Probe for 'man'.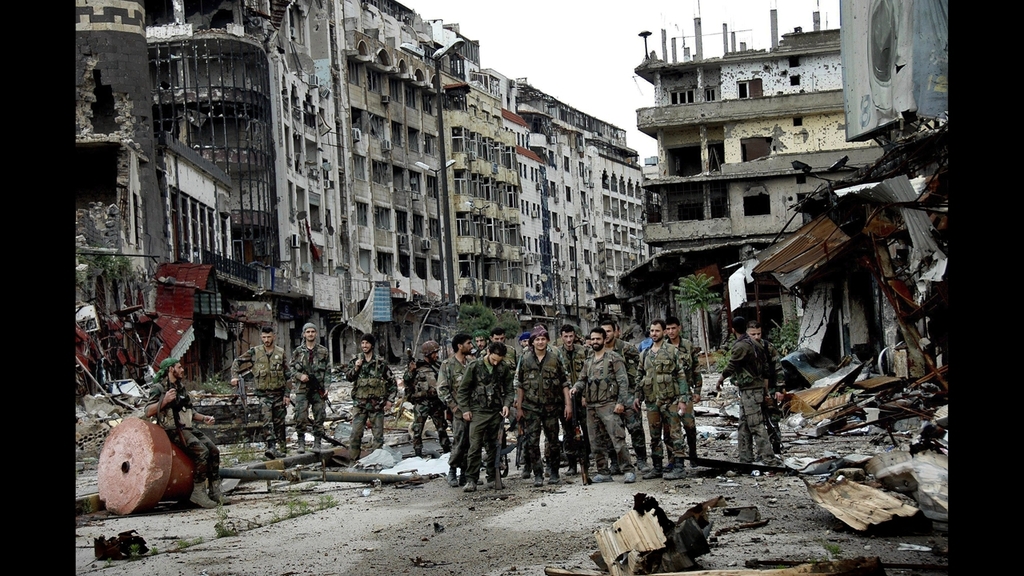
Probe result: l=594, t=319, r=645, b=470.
